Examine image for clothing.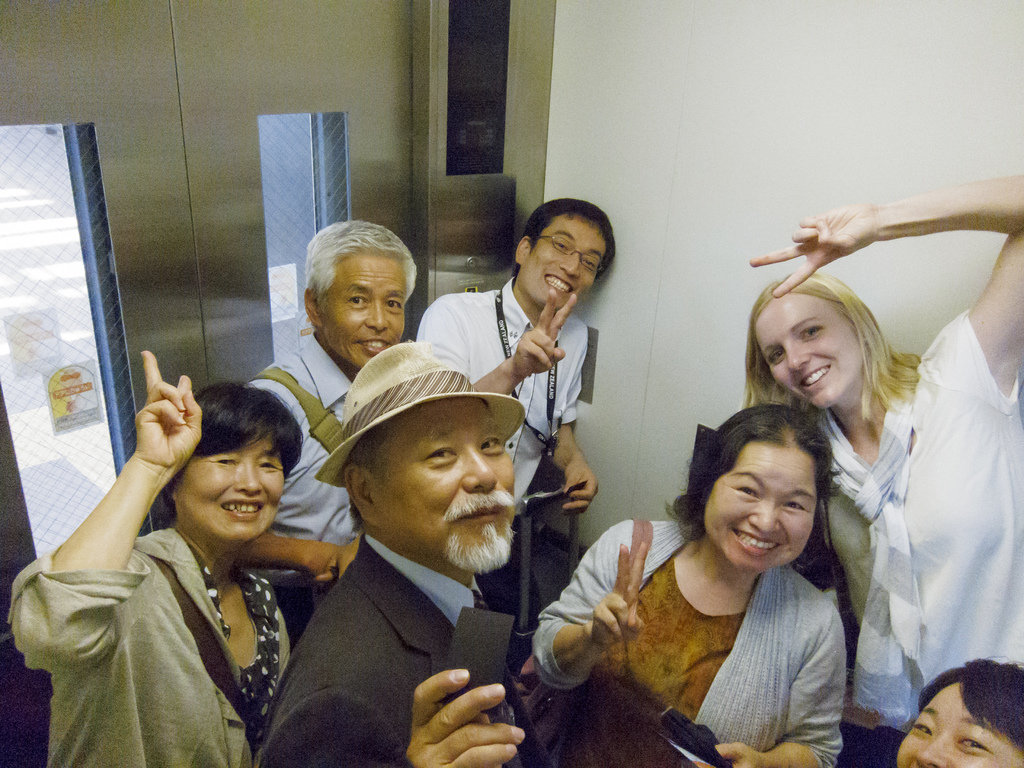
Examination result: <box>8,526,292,767</box>.
